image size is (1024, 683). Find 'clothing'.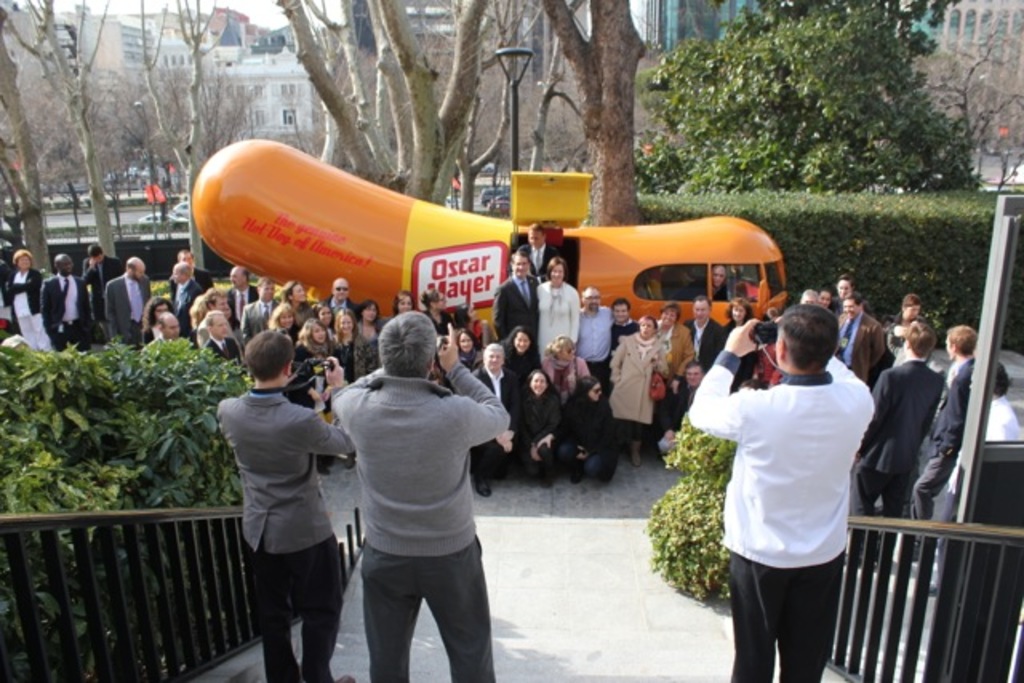
box=[709, 330, 883, 632].
